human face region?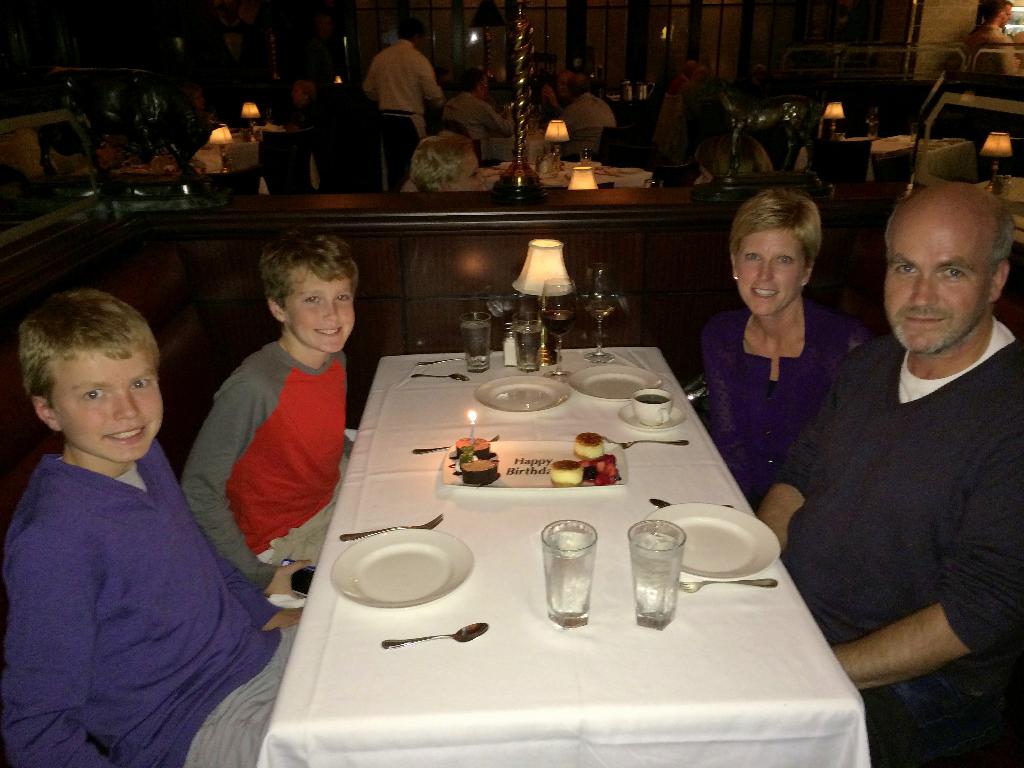
51, 346, 165, 467
